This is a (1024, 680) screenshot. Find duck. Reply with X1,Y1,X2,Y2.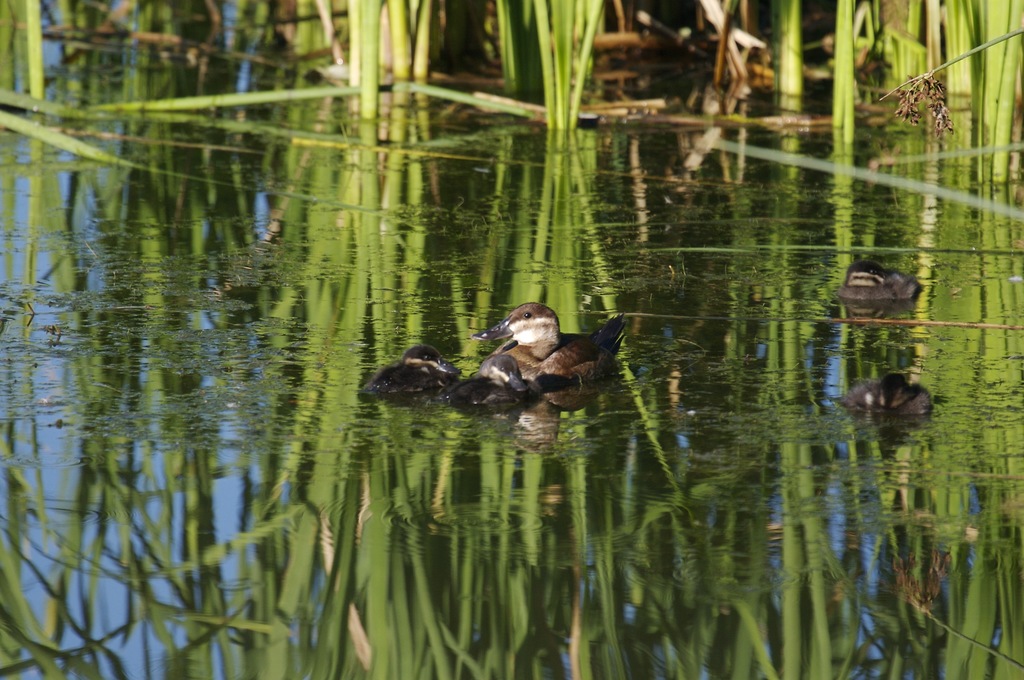
843,370,936,423.
